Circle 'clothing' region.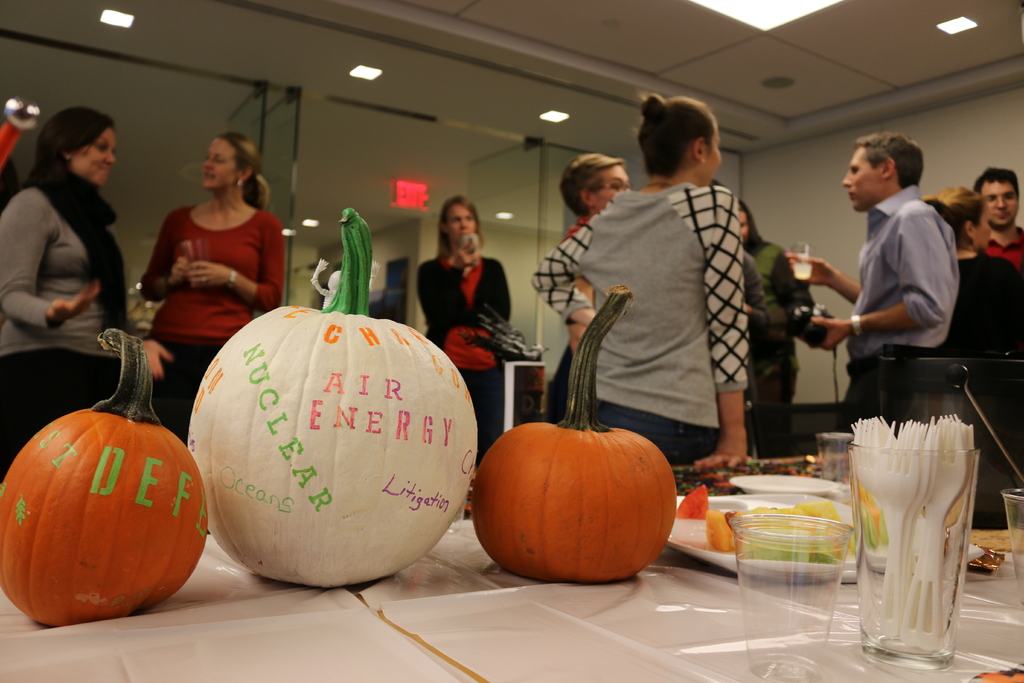
Region: rect(415, 254, 514, 461).
